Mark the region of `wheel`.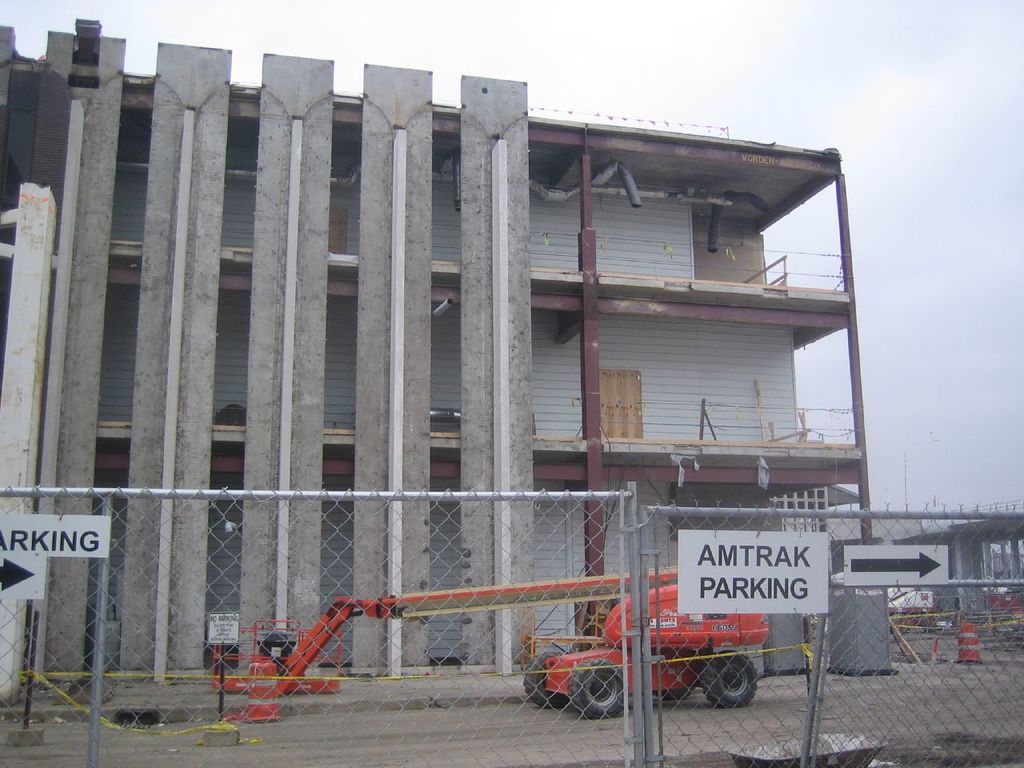
Region: (703, 650, 760, 707).
